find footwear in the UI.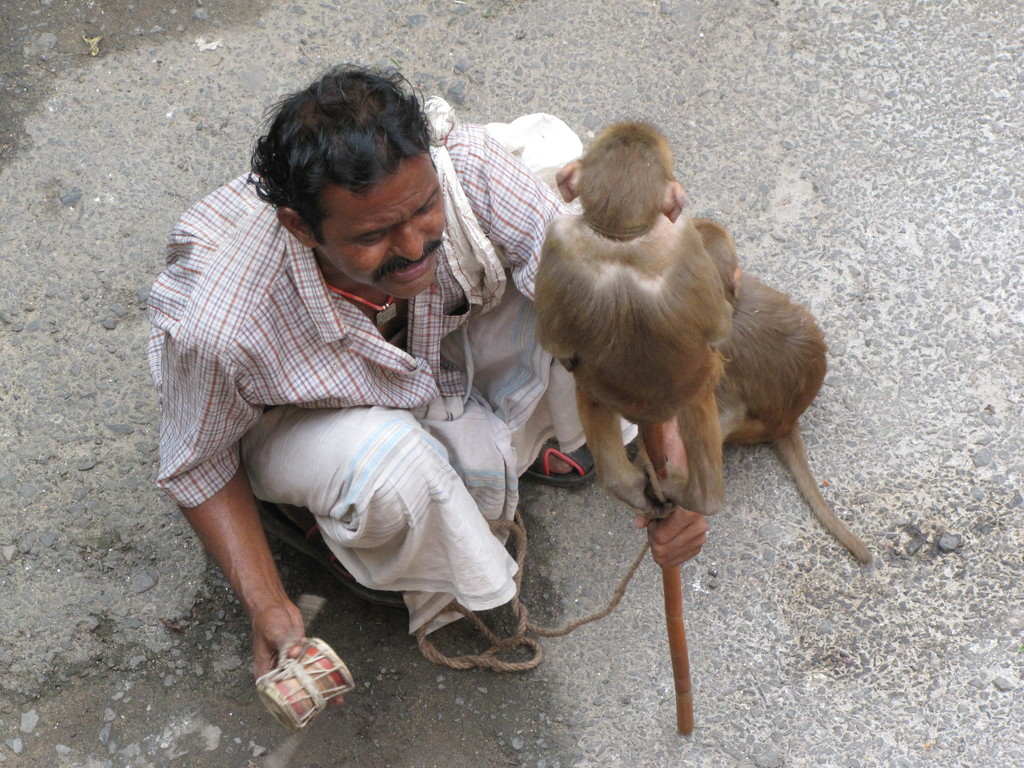
UI element at box=[521, 435, 601, 491].
